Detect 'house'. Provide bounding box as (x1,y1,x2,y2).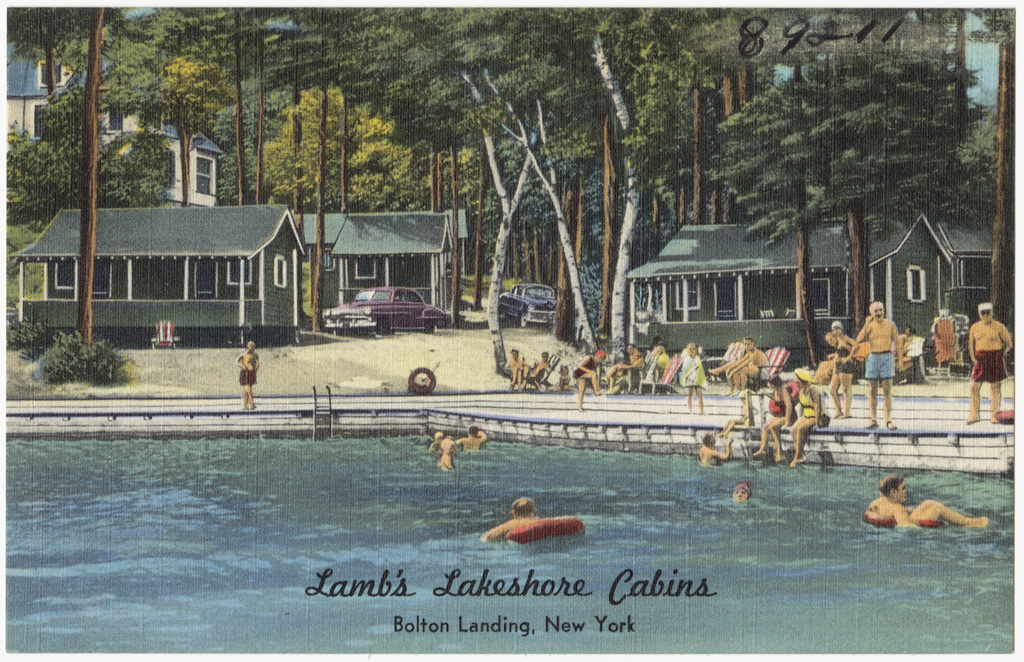
(603,192,954,362).
